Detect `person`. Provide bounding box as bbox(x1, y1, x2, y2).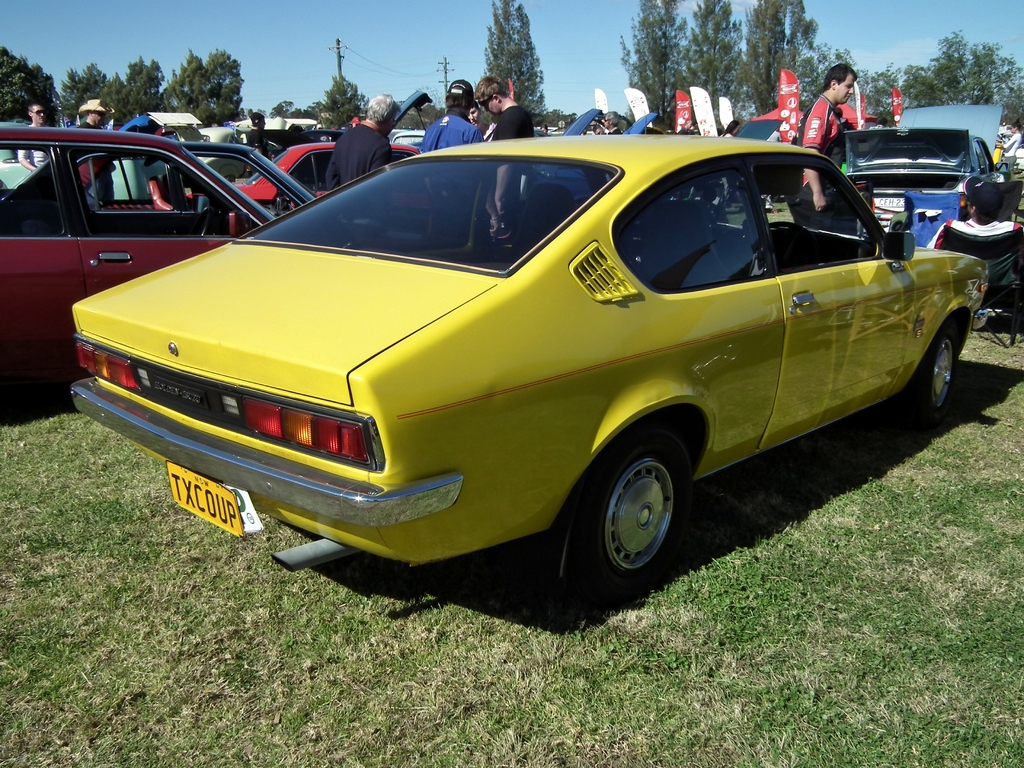
bbox(591, 125, 607, 140).
